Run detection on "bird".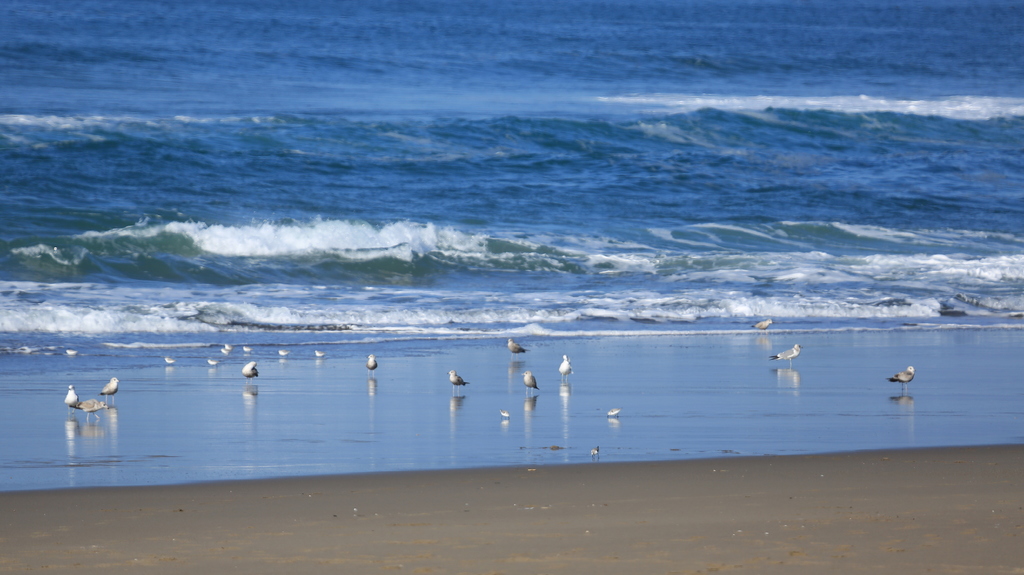
Result: detection(558, 356, 573, 377).
